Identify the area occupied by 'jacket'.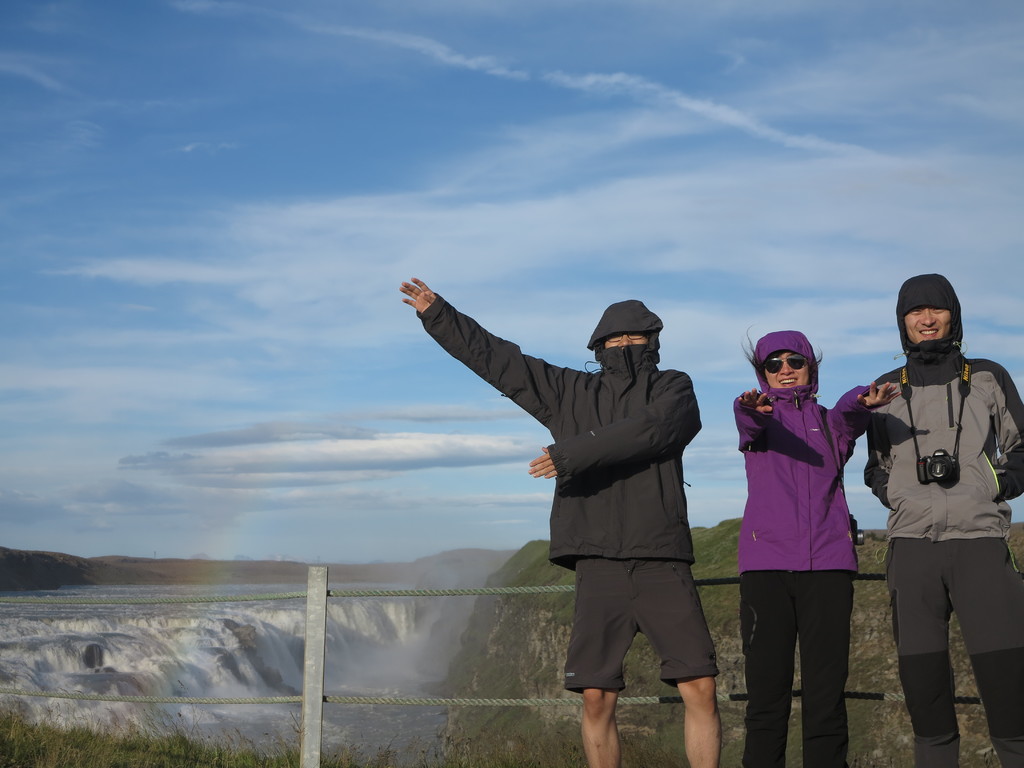
Area: box(733, 328, 877, 573).
